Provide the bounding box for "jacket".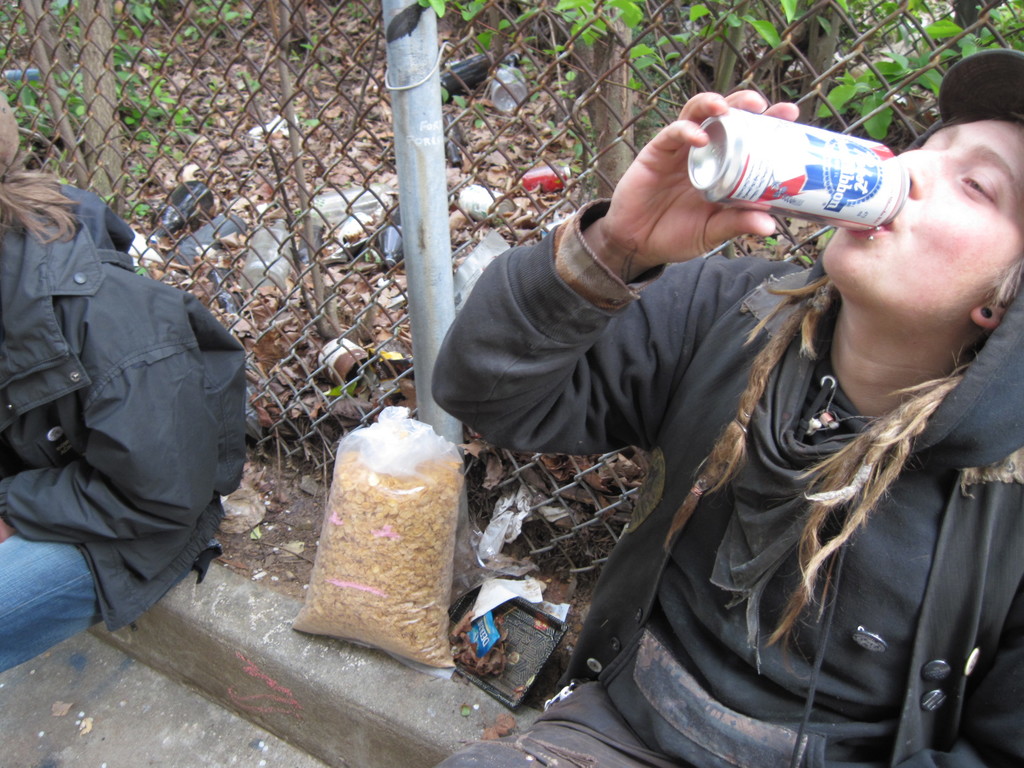
[x1=430, y1=227, x2=1023, y2=767].
